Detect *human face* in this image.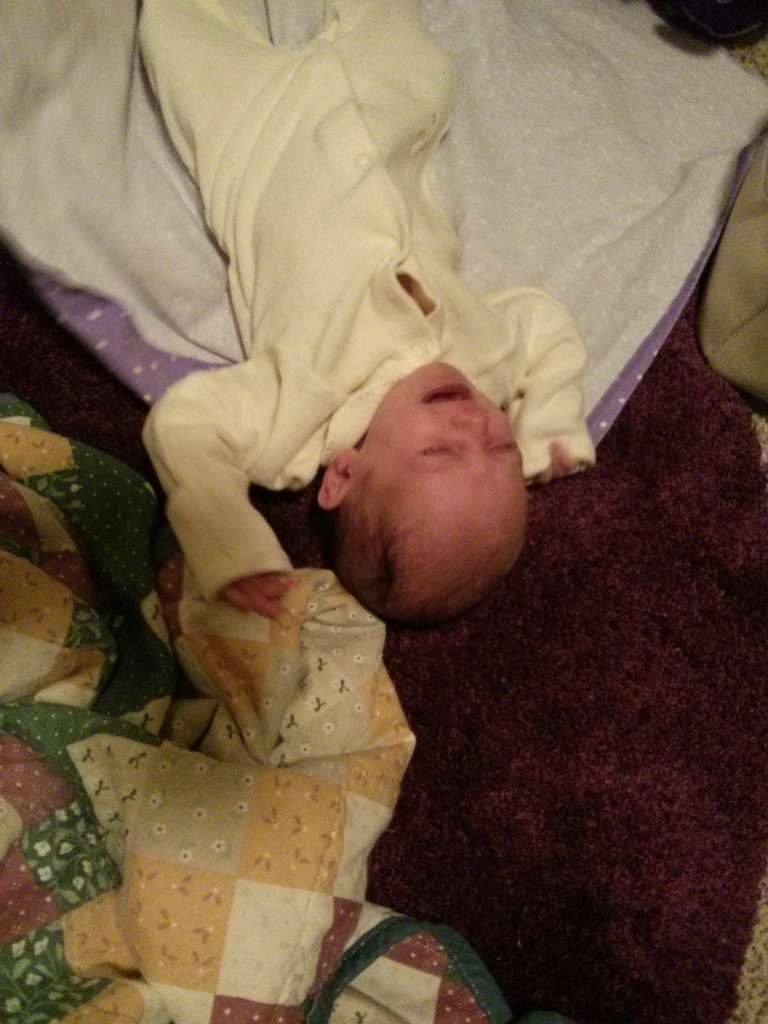
Detection: <region>366, 363, 522, 525</region>.
